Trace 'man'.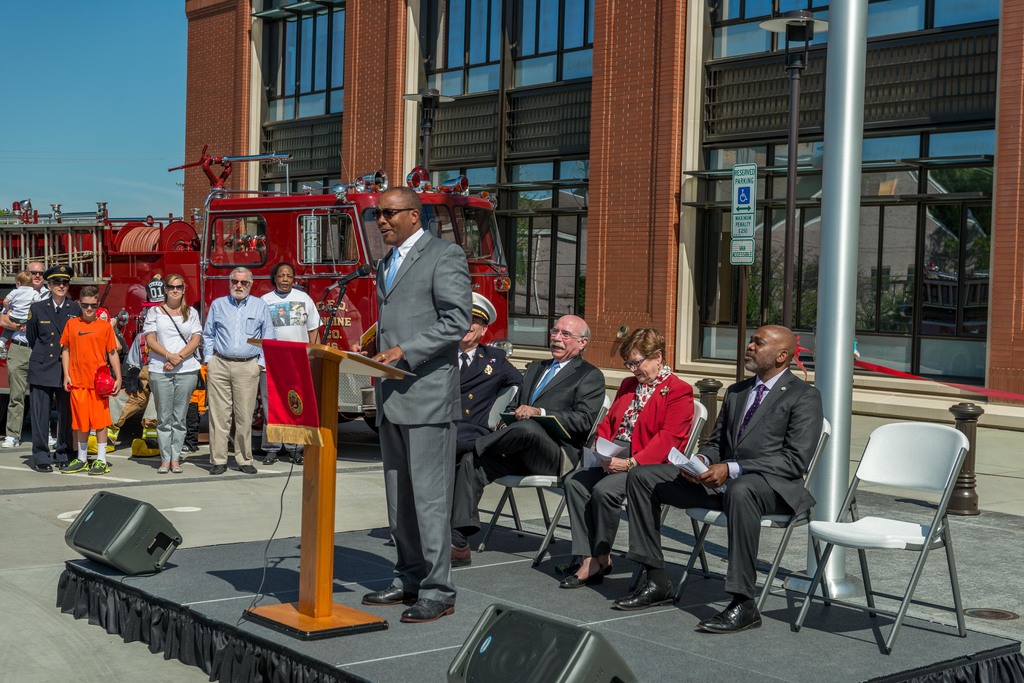
Traced to rect(198, 267, 275, 465).
